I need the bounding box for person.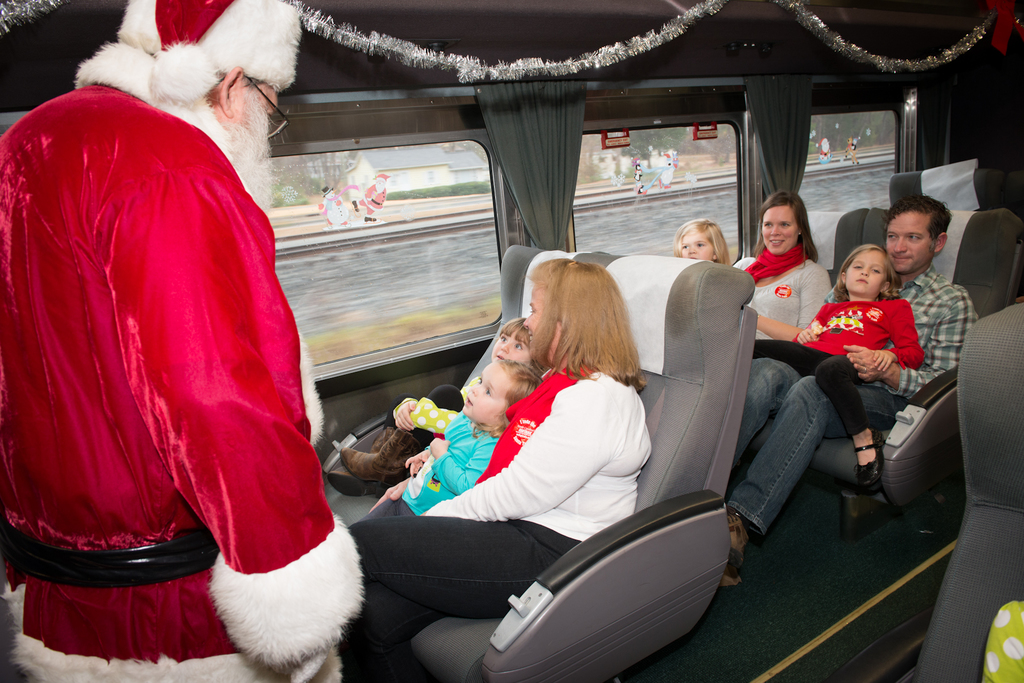
Here it is: <box>753,244,926,494</box>.
